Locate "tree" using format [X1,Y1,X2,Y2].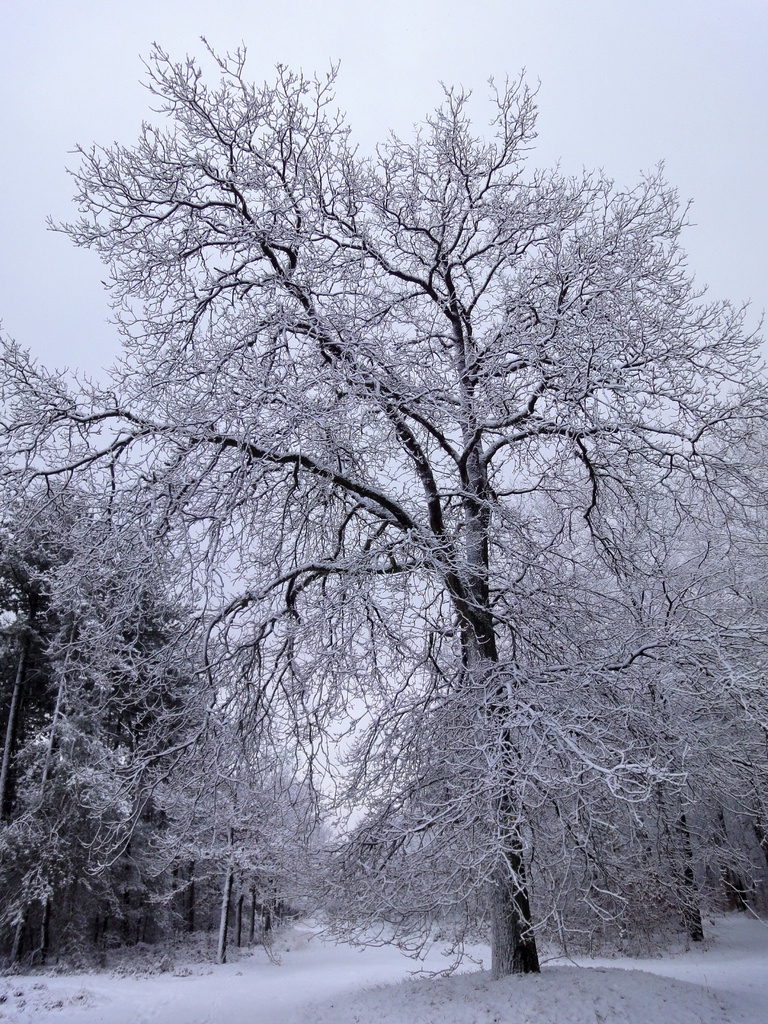
[15,14,752,947].
